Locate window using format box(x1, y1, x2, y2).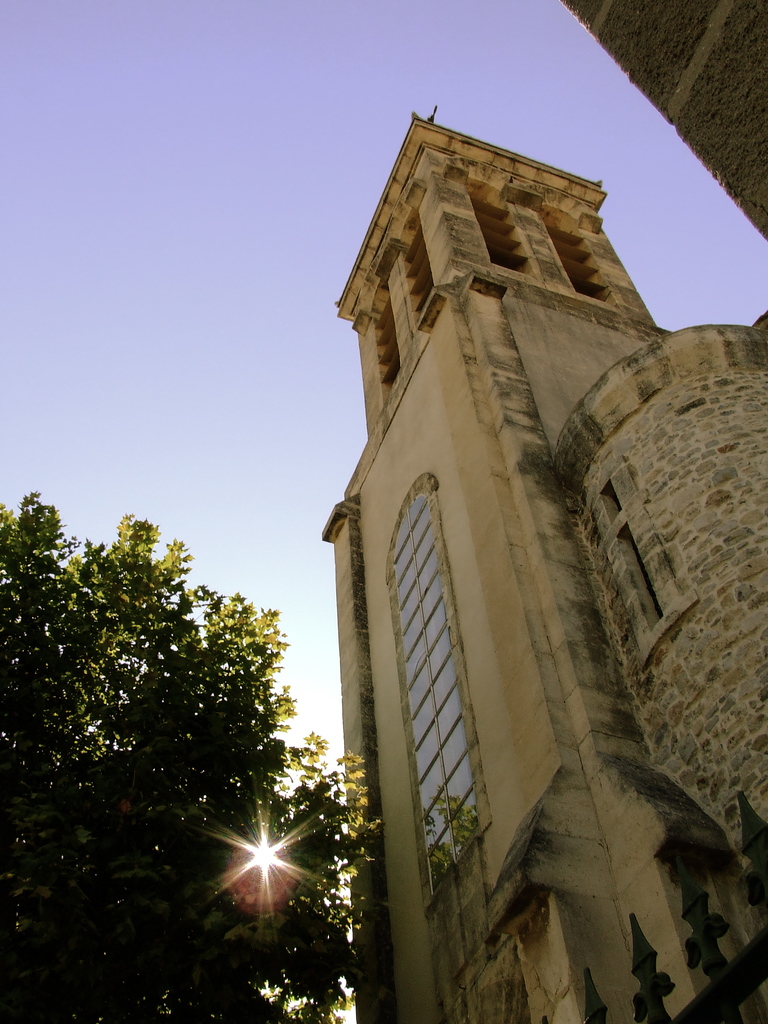
box(365, 280, 403, 391).
